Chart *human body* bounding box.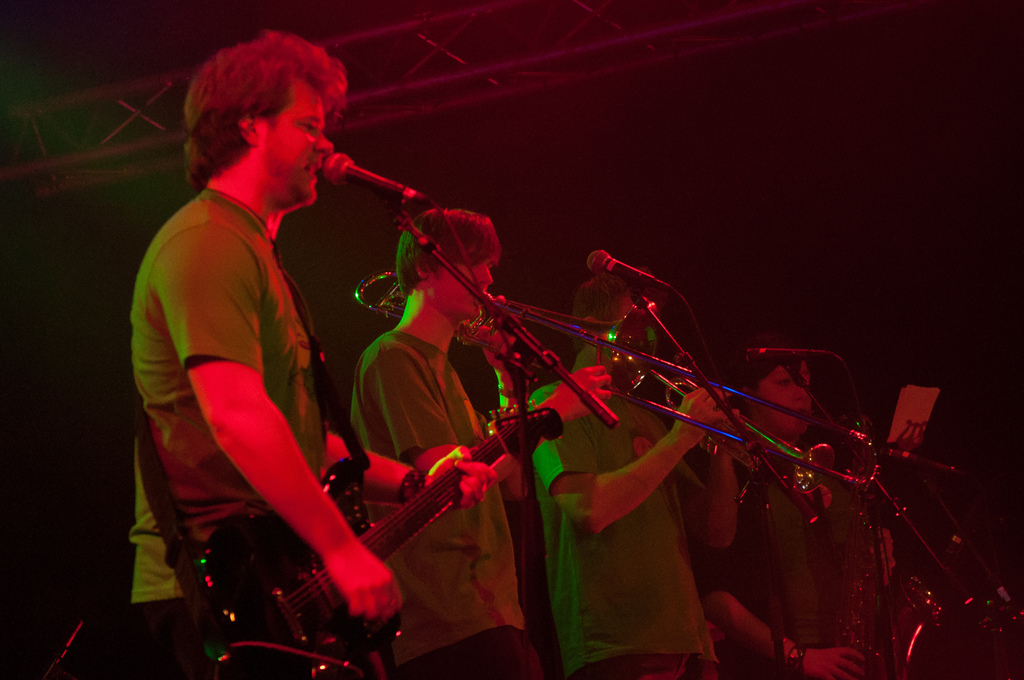
Charted: bbox=(132, 31, 404, 679).
